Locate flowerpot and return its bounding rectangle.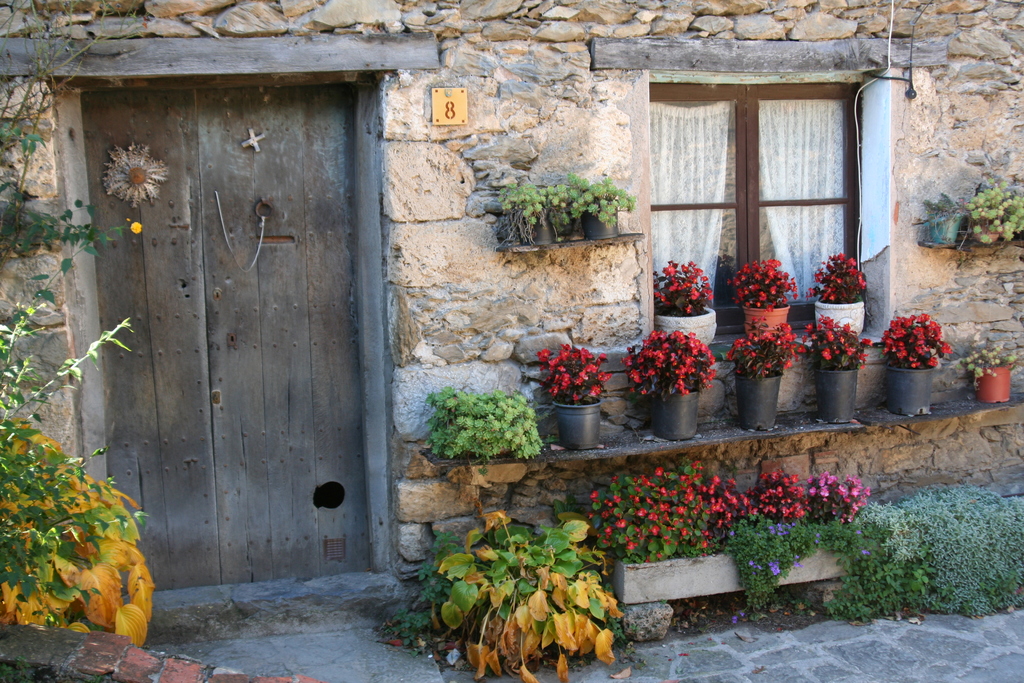
736, 372, 781, 431.
